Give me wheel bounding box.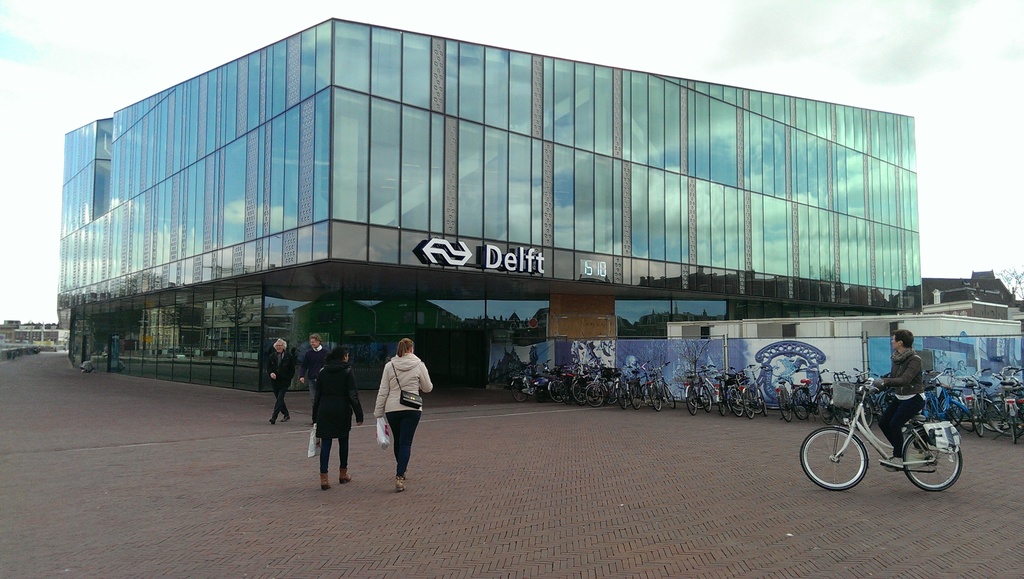
region(664, 386, 673, 404).
